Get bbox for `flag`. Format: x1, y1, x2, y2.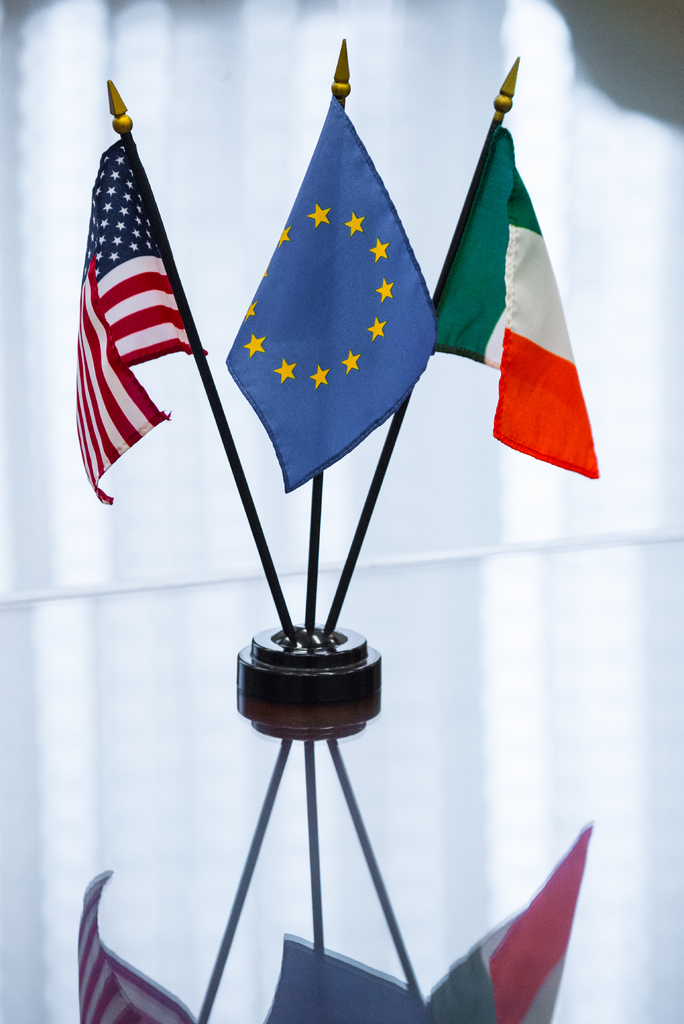
218, 87, 447, 496.
